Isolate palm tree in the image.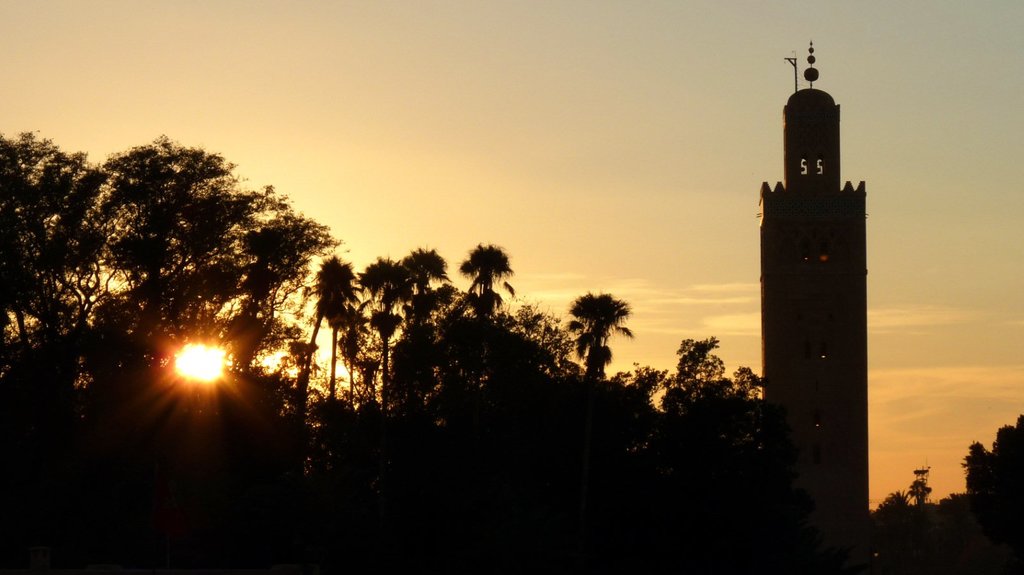
Isolated region: 564/286/625/365.
